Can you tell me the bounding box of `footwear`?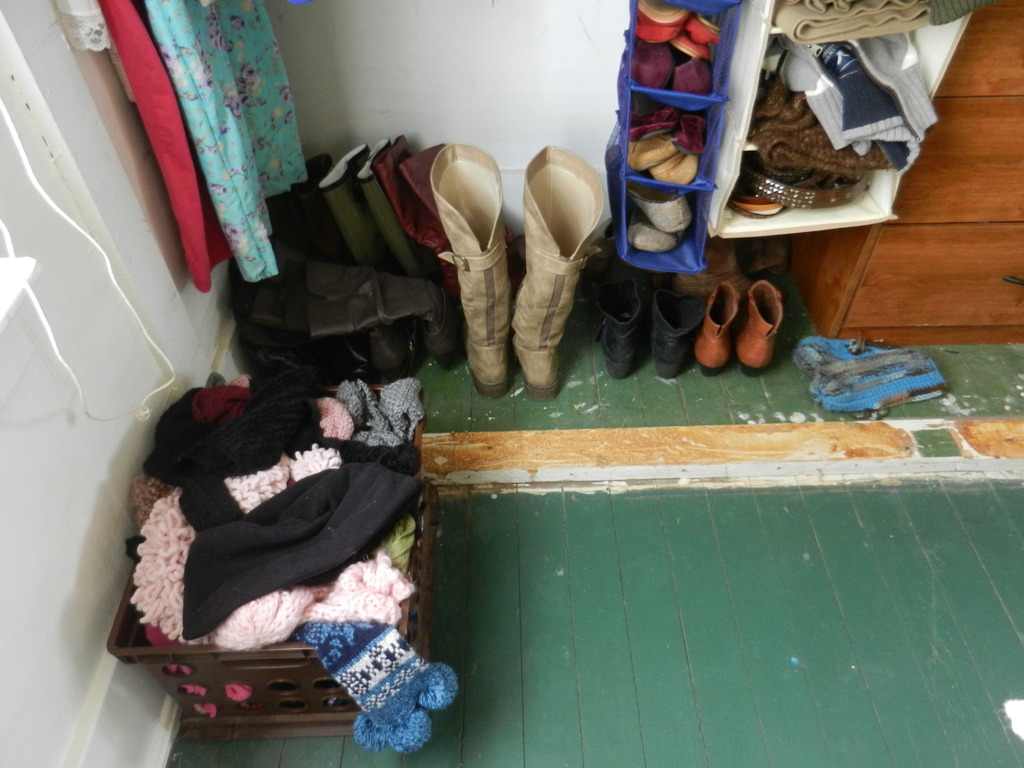
bbox=[671, 59, 712, 101].
